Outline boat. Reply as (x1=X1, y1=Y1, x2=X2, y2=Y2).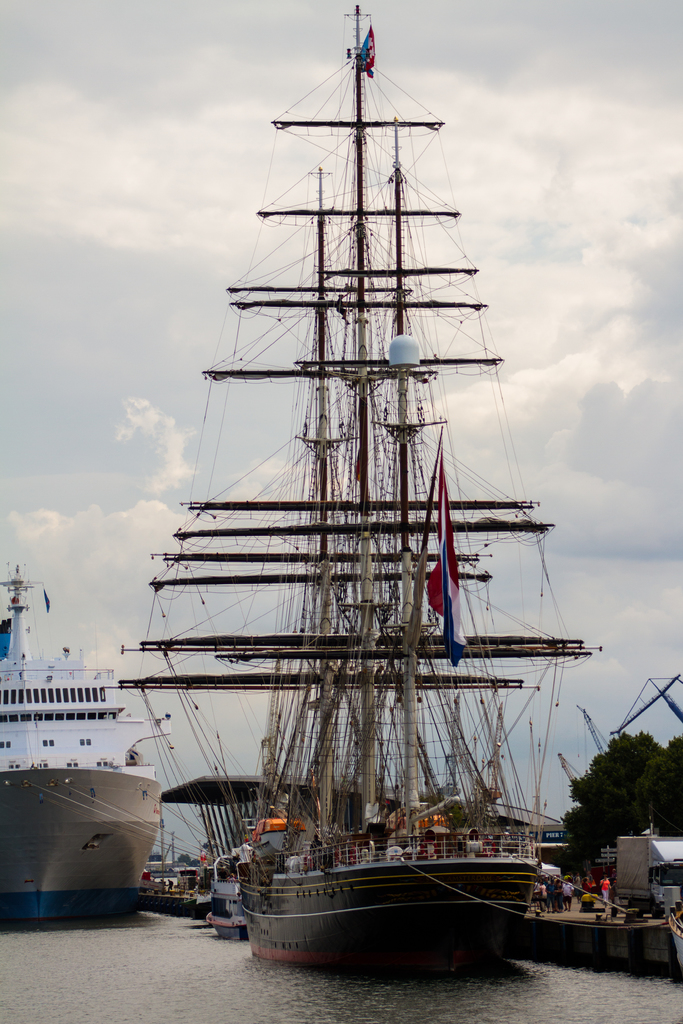
(x1=101, y1=11, x2=620, y2=1021).
